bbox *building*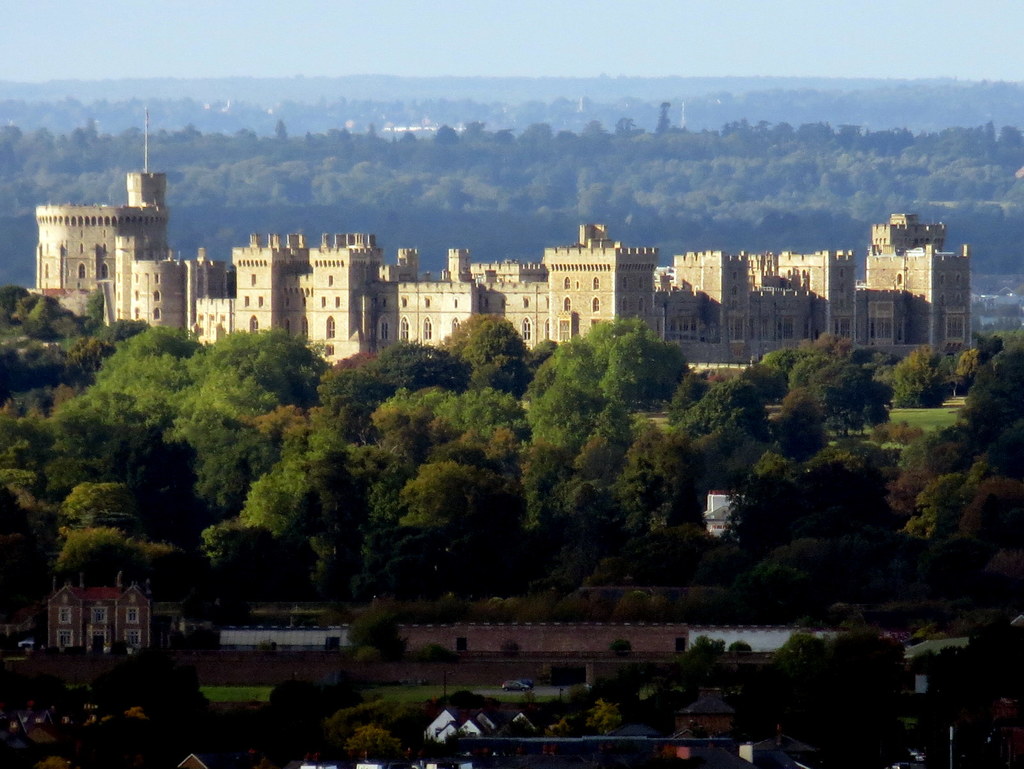
BBox(34, 170, 973, 374)
